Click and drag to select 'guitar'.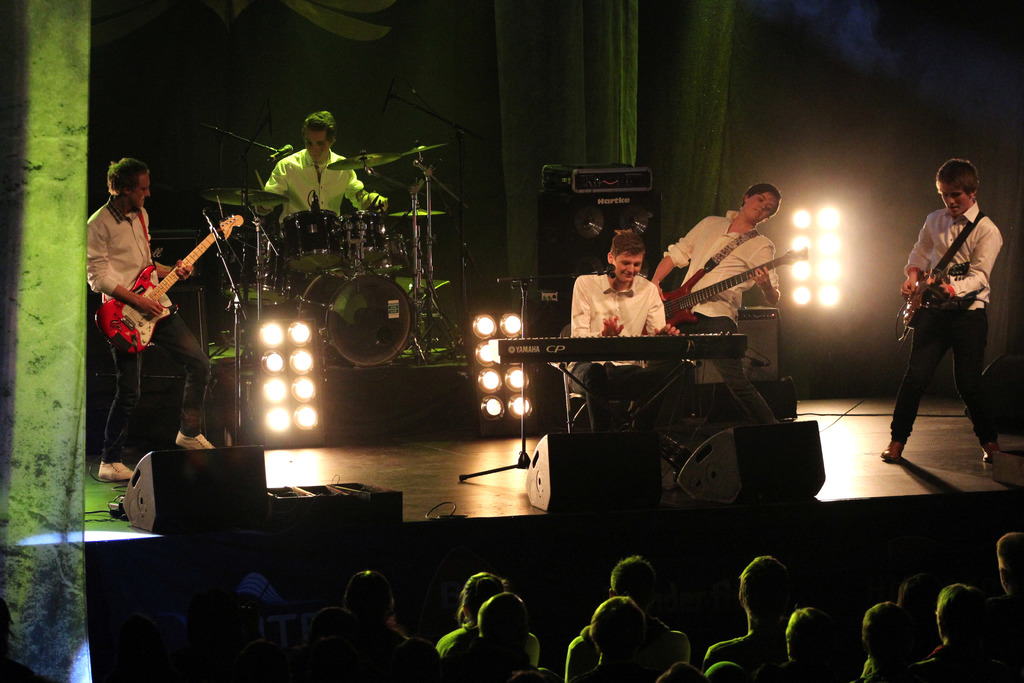
Selection: pyautogui.locateOnScreen(98, 199, 248, 374).
